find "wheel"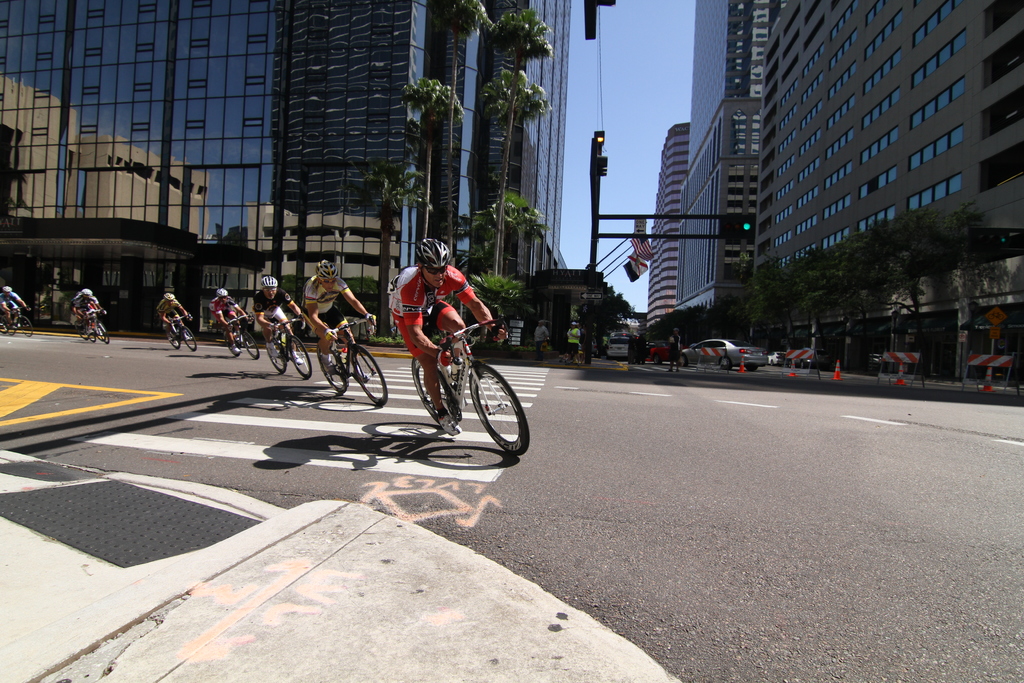
181 329 211 352
